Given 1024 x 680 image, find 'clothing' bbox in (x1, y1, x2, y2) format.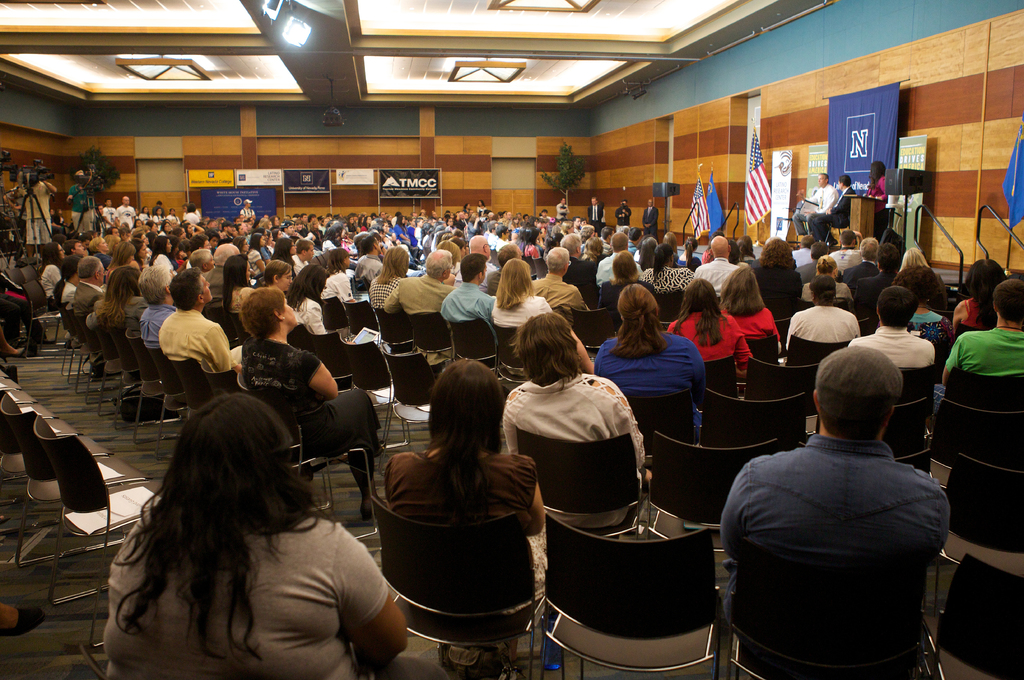
(932, 271, 949, 304).
